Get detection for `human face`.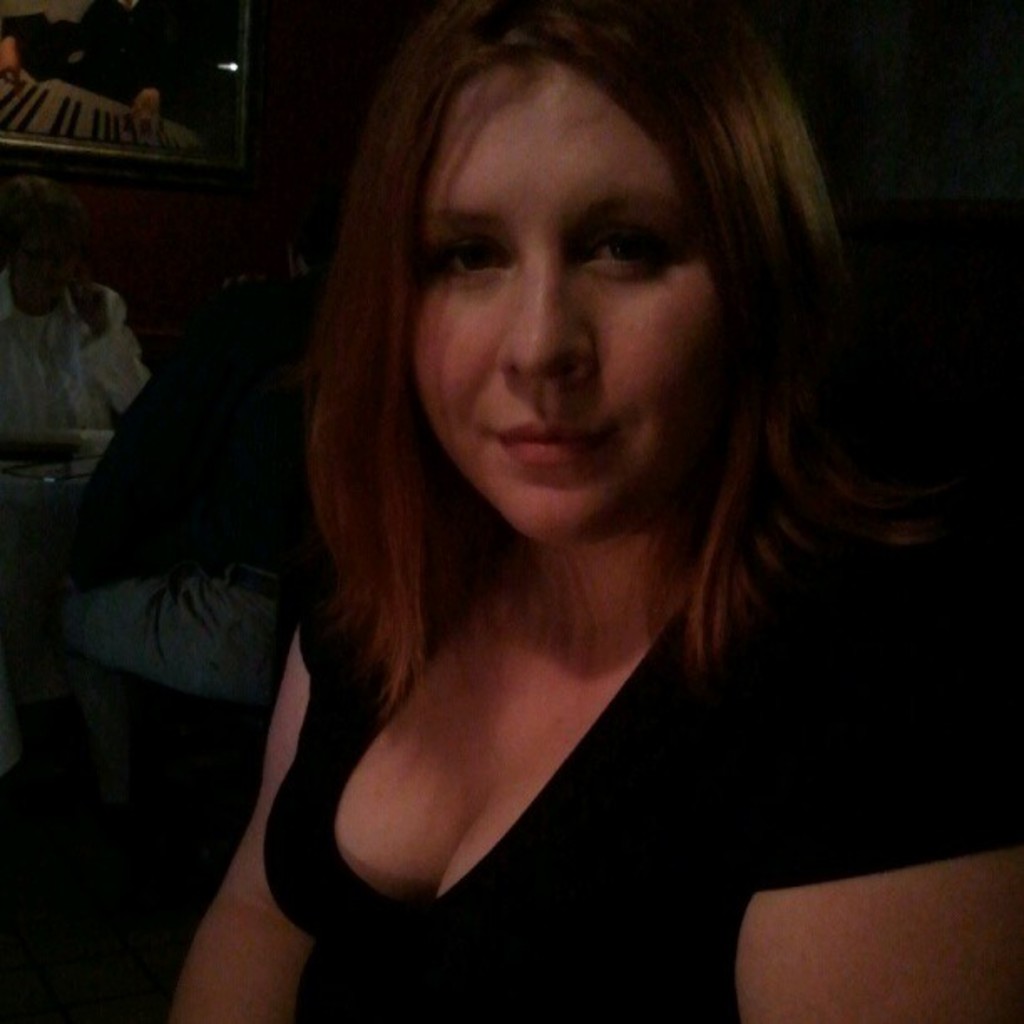
Detection: [412, 55, 716, 544].
